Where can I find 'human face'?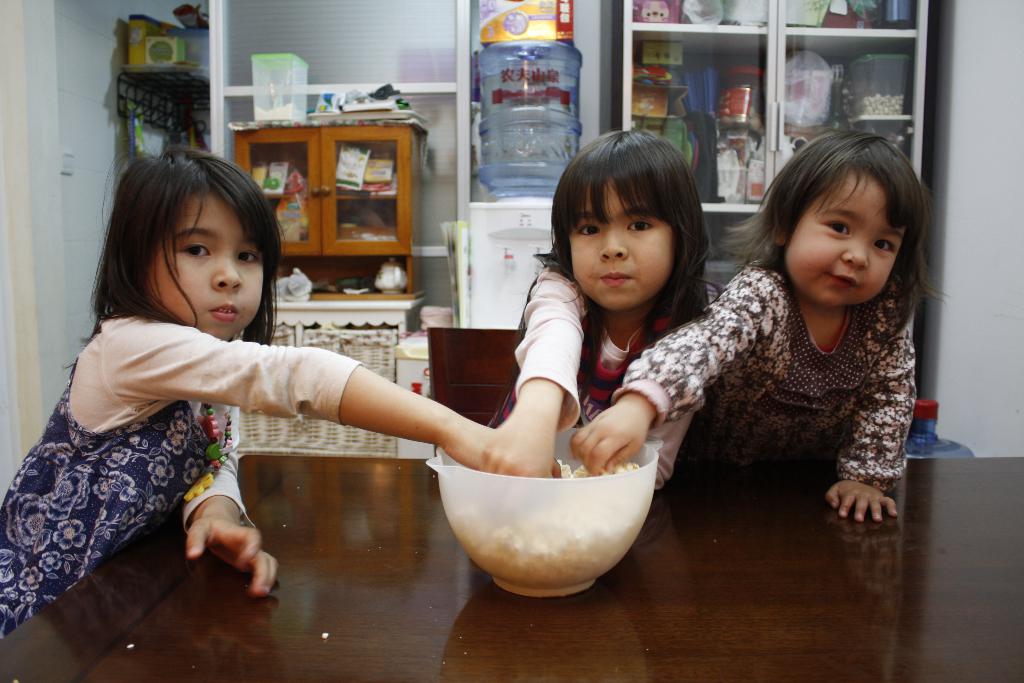
You can find it at [790, 175, 899, 309].
